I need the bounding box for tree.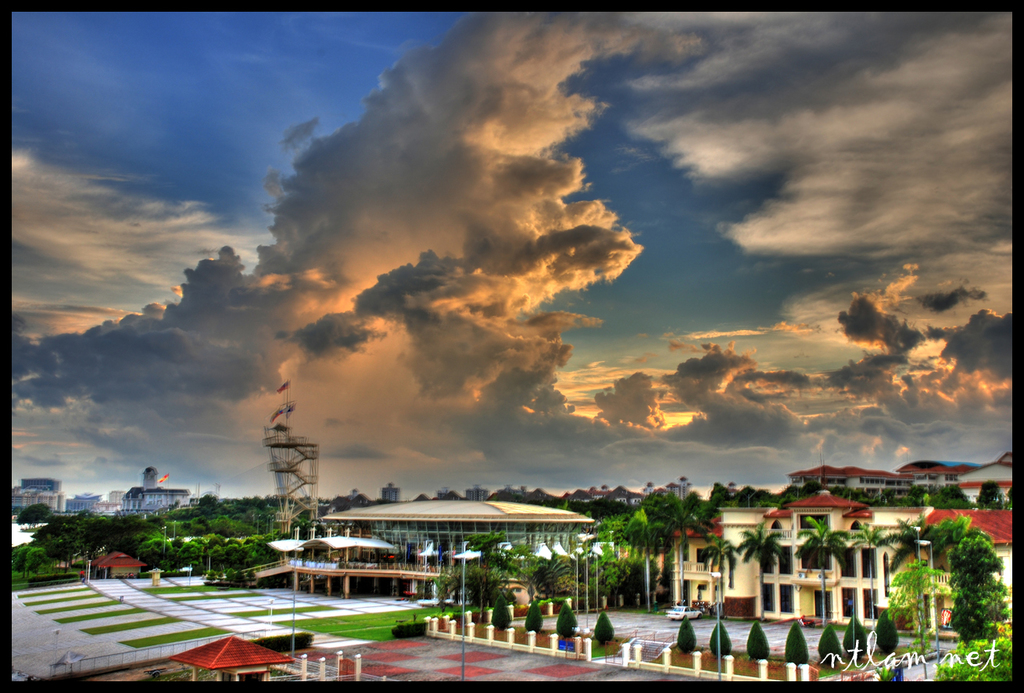
Here it is: locate(819, 624, 847, 666).
